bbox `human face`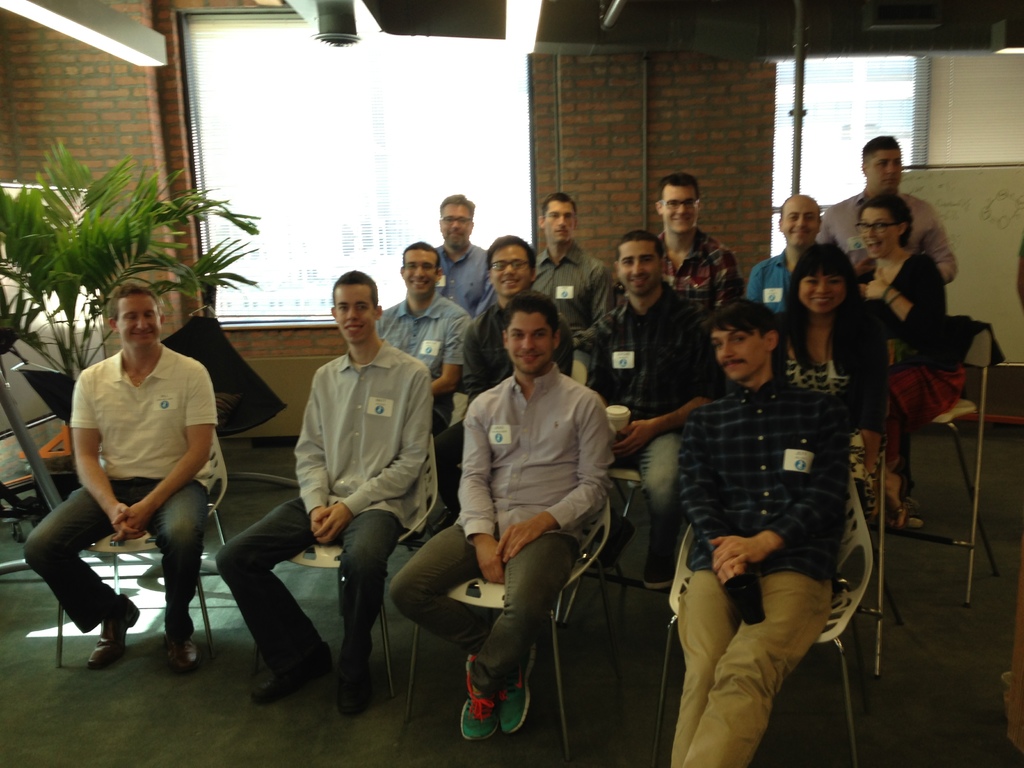
401/243/443/298
